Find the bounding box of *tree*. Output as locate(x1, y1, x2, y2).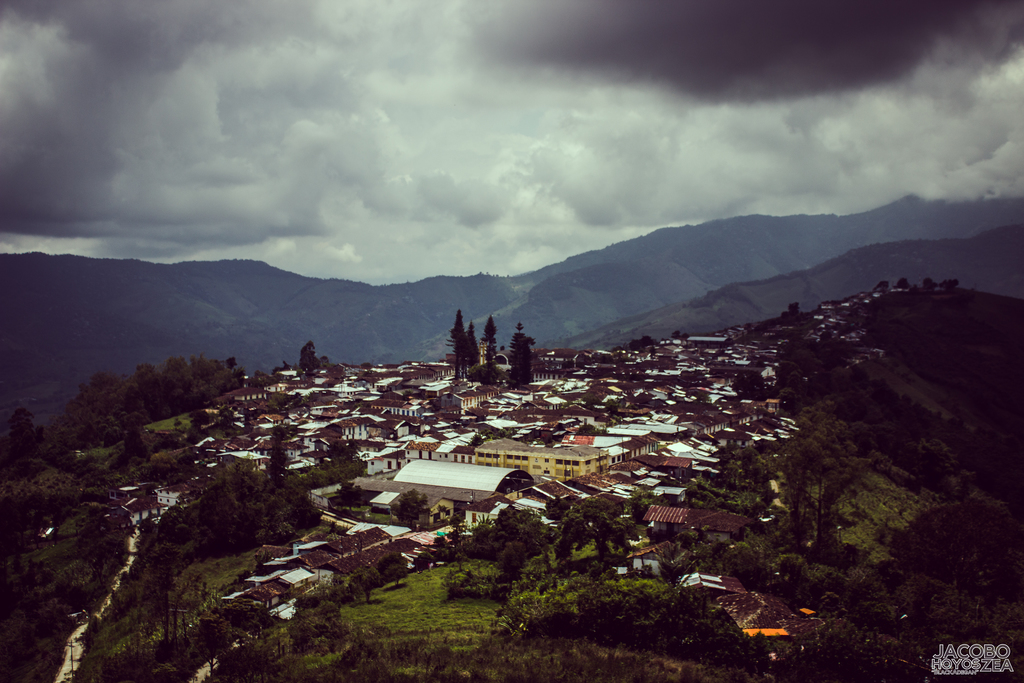
locate(269, 420, 289, 487).
